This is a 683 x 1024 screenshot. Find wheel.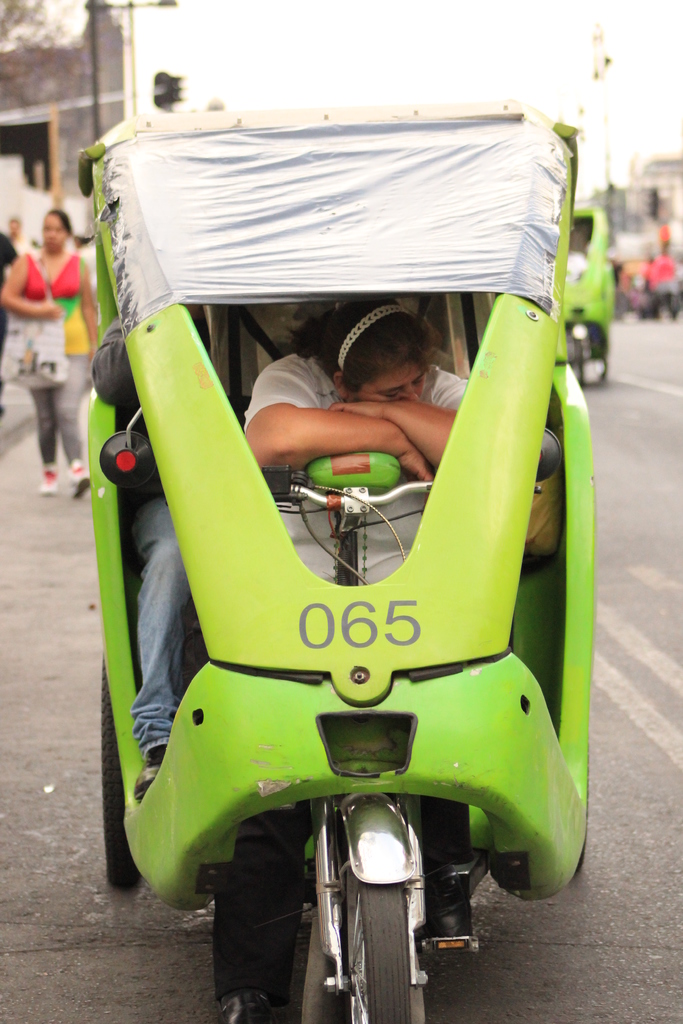
Bounding box: region(313, 844, 434, 1004).
